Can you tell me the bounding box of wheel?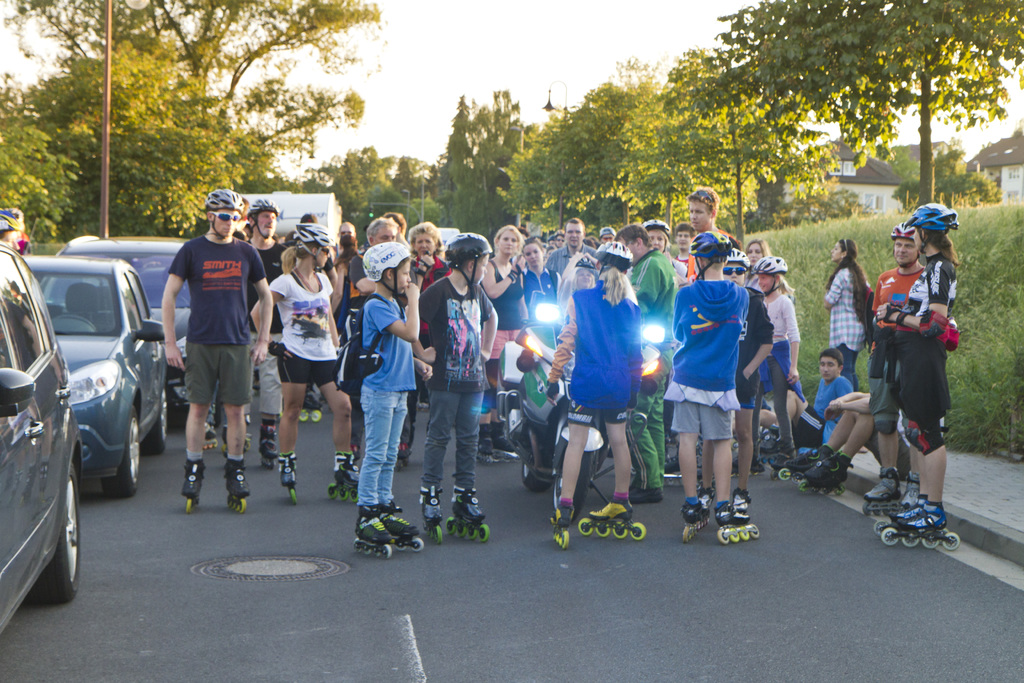
54:314:100:330.
